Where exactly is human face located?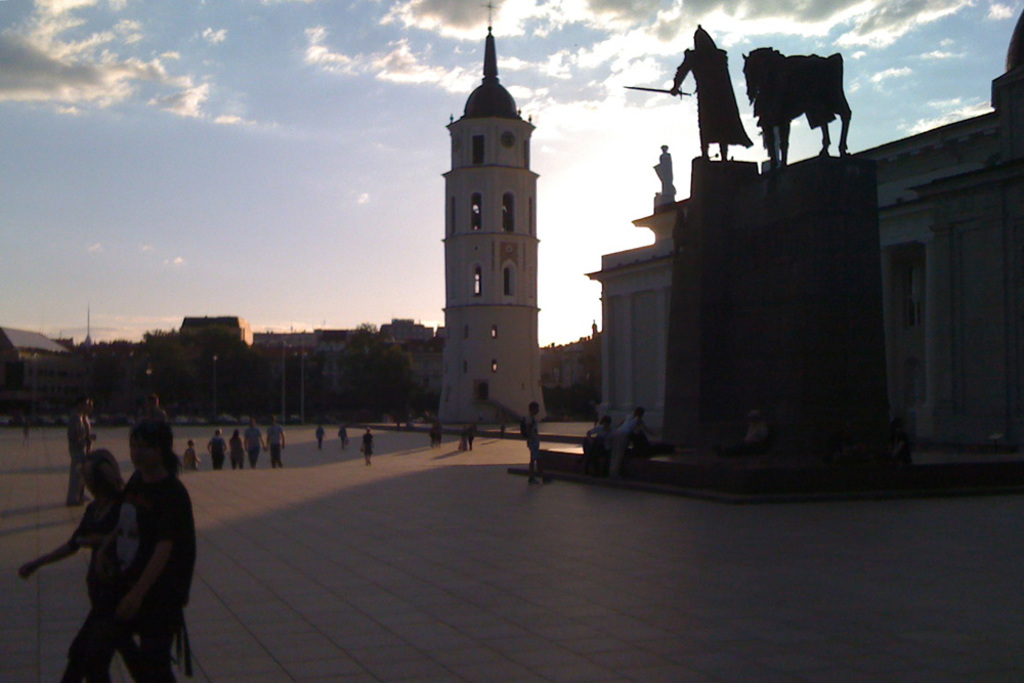
Its bounding box is Rect(129, 424, 160, 477).
